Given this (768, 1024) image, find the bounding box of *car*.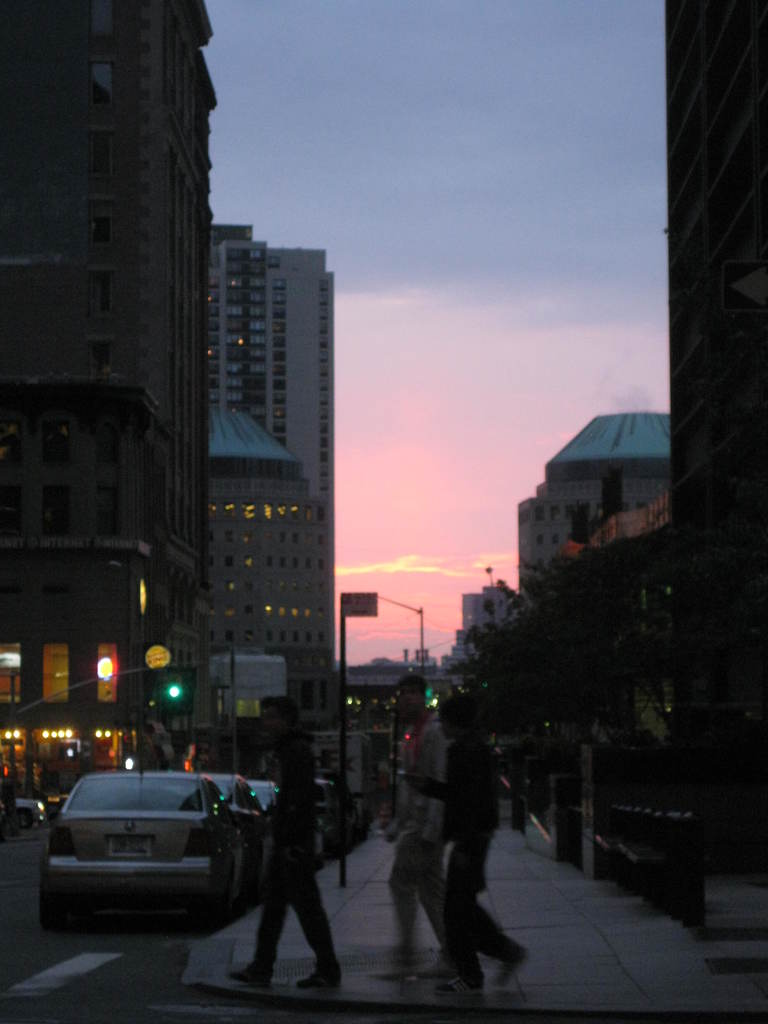
41 771 267 934.
